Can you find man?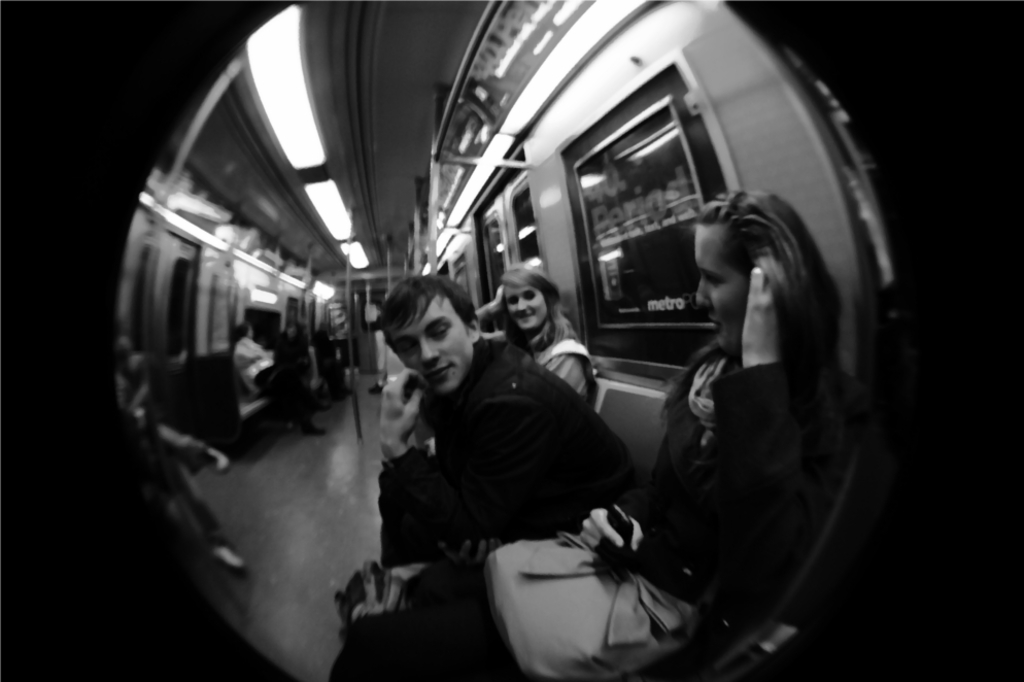
Yes, bounding box: [352,278,660,625].
